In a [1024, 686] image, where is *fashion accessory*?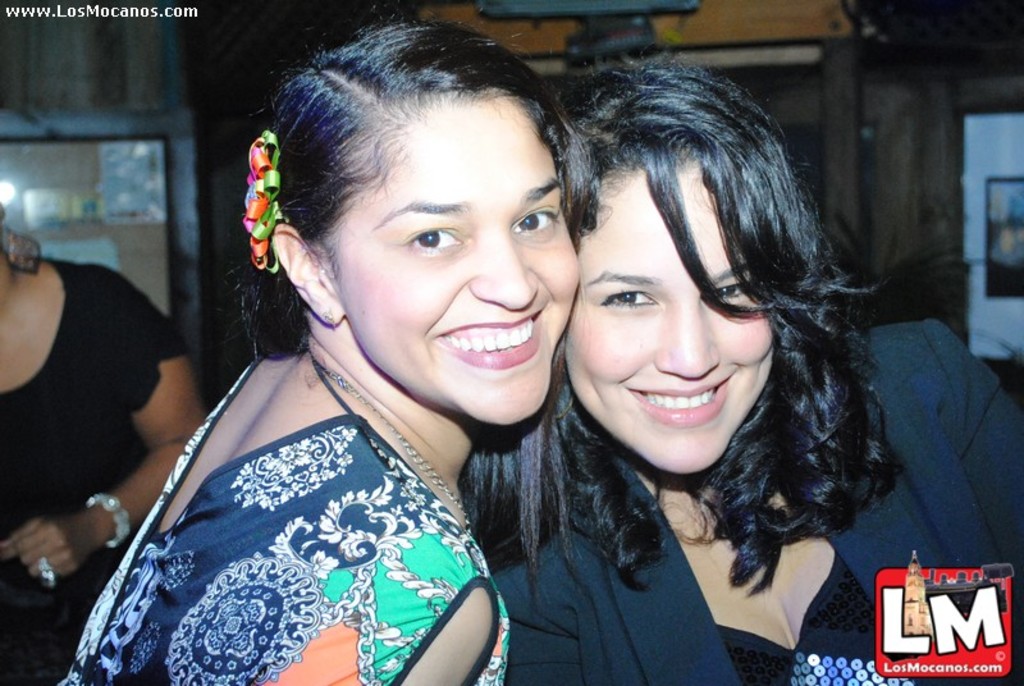
316:357:480:535.
